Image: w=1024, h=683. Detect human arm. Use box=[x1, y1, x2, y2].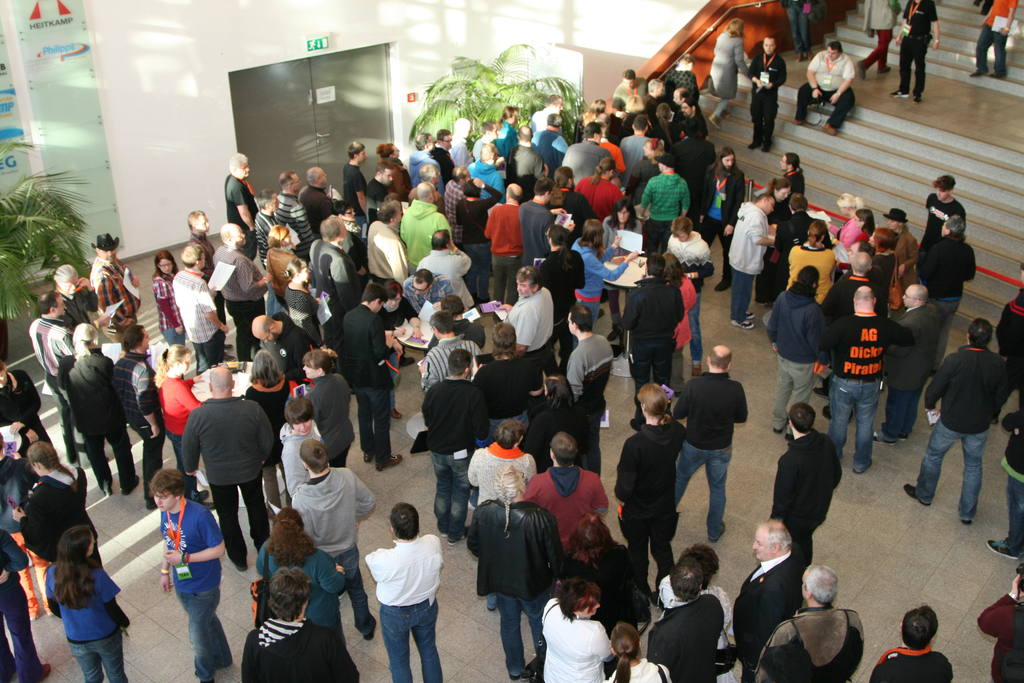
box=[452, 245, 474, 273].
